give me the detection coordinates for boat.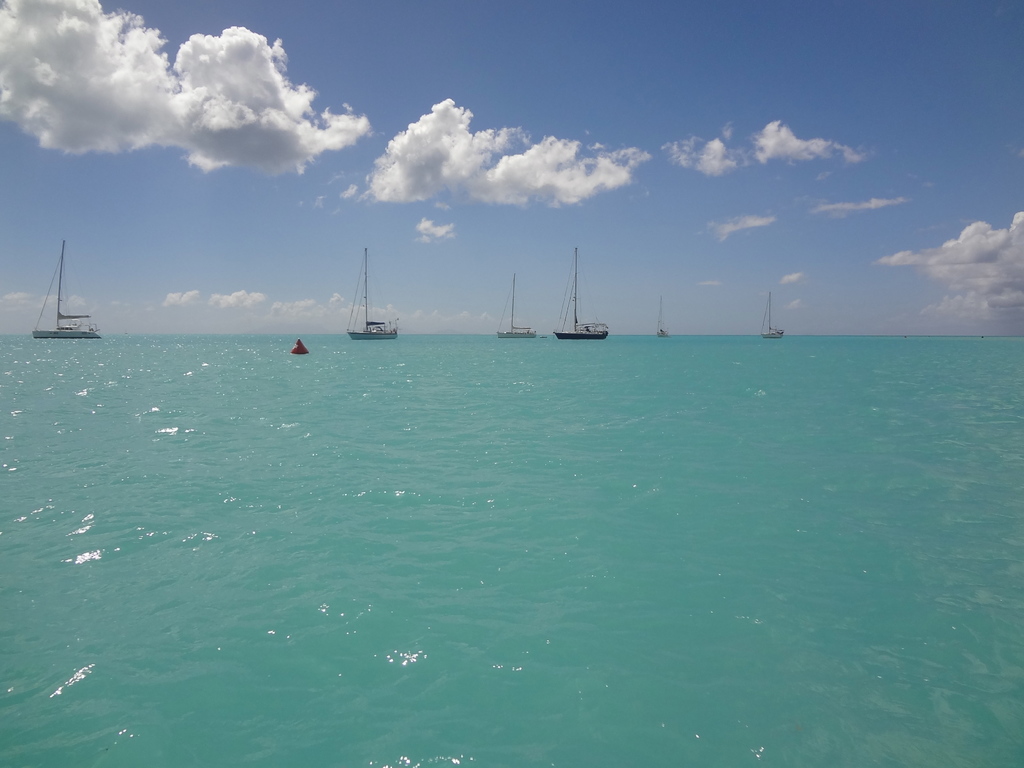
323, 257, 401, 346.
